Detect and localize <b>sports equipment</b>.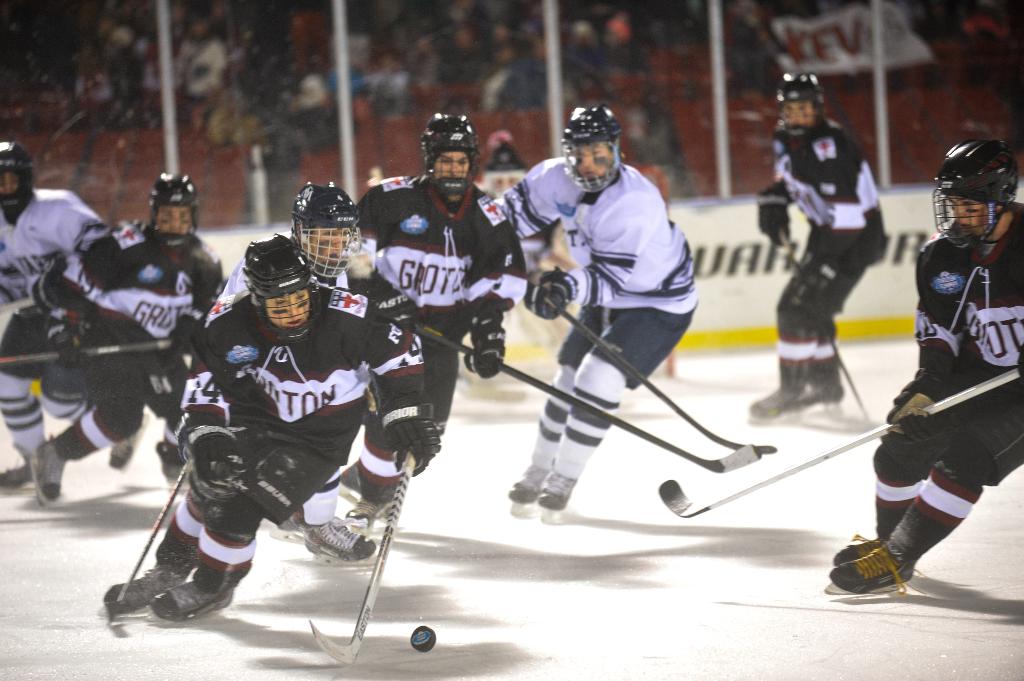
Localized at <region>316, 445, 415, 669</region>.
